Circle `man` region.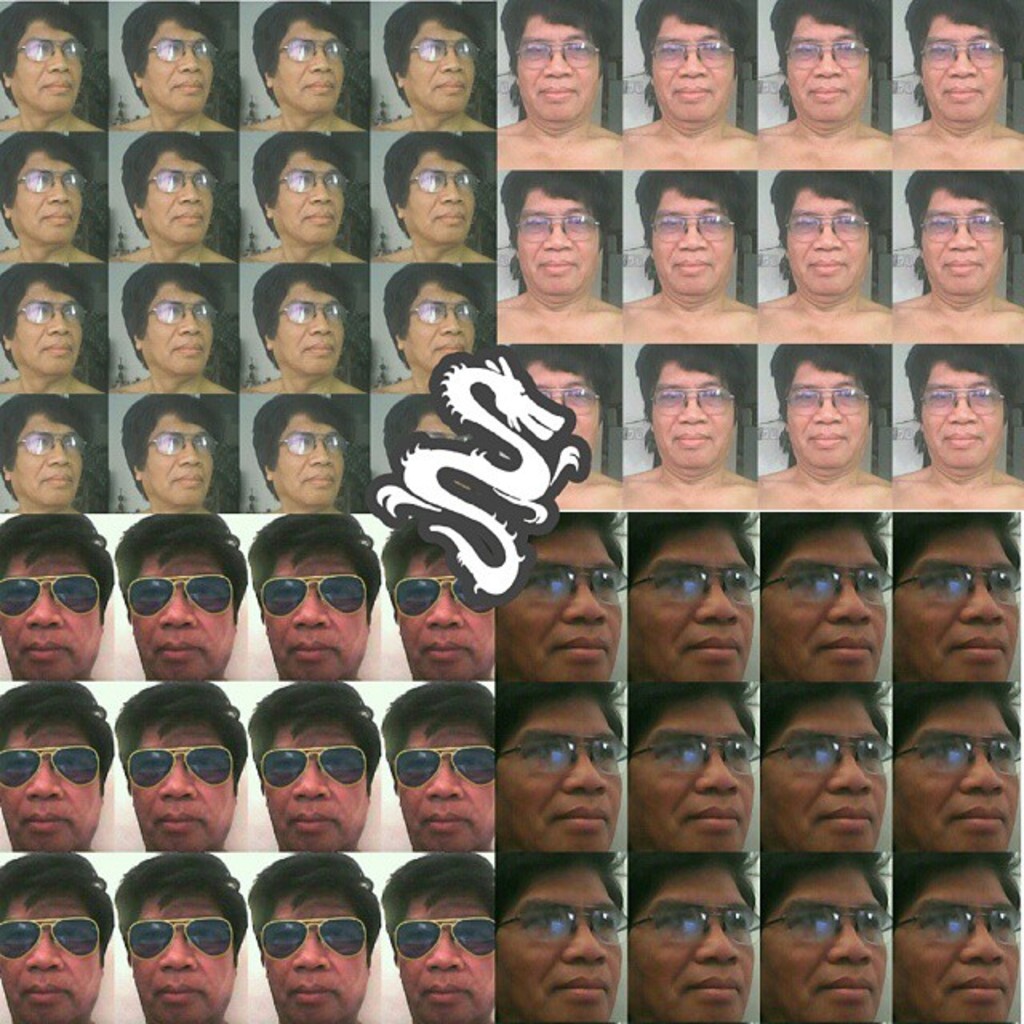
Region: (x1=888, y1=854, x2=1022, y2=1022).
